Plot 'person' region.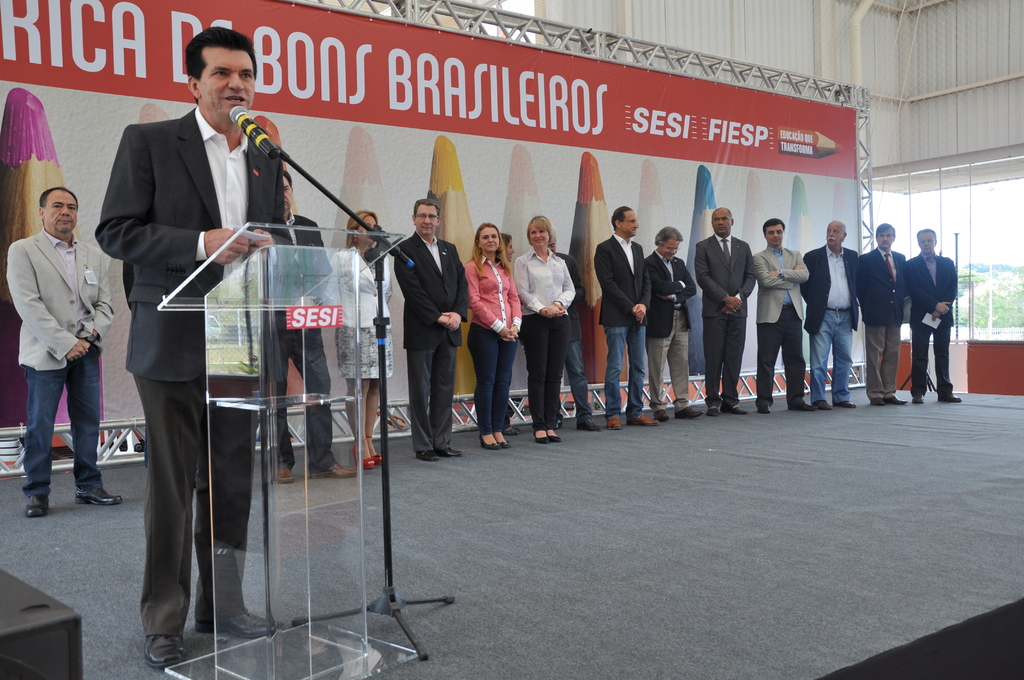
Plotted at 801, 220, 859, 411.
